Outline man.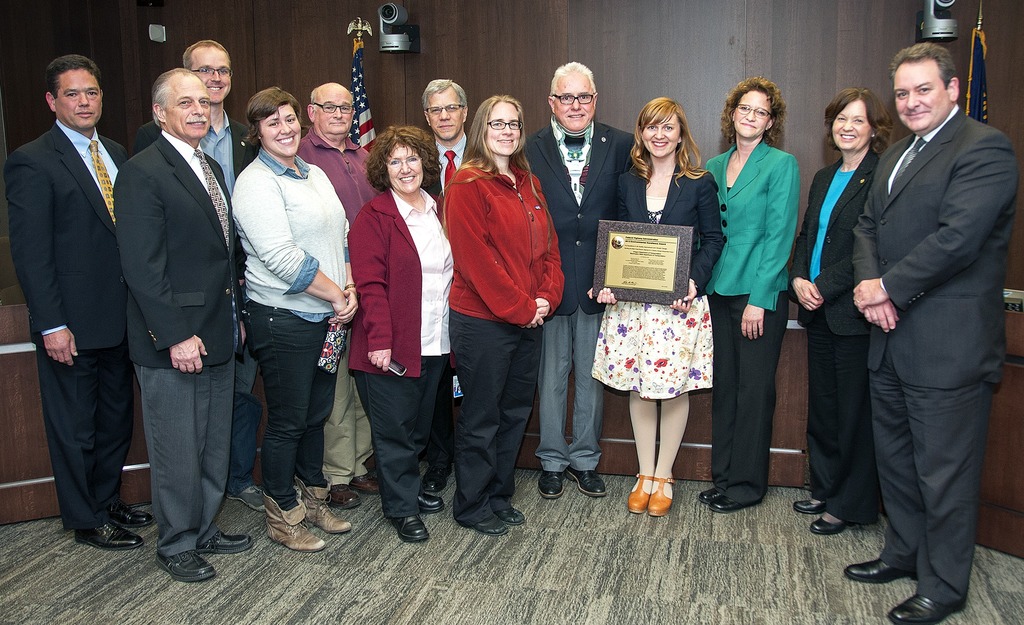
Outline: x1=294 y1=81 x2=377 y2=514.
